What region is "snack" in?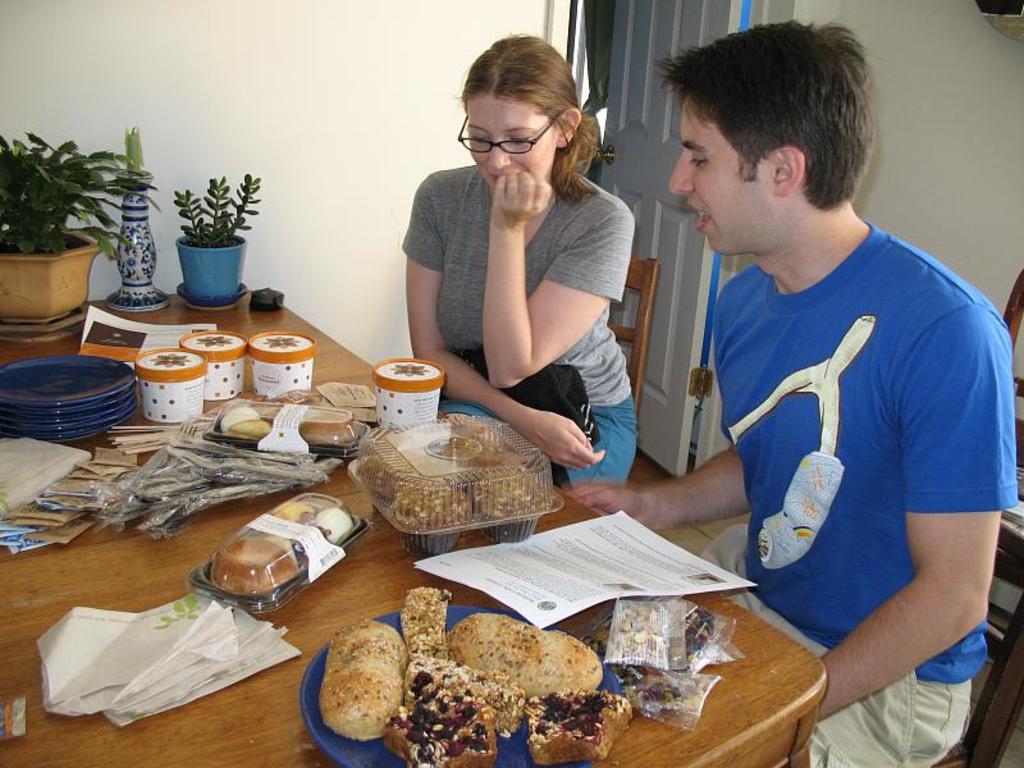
locate(410, 653, 527, 740).
